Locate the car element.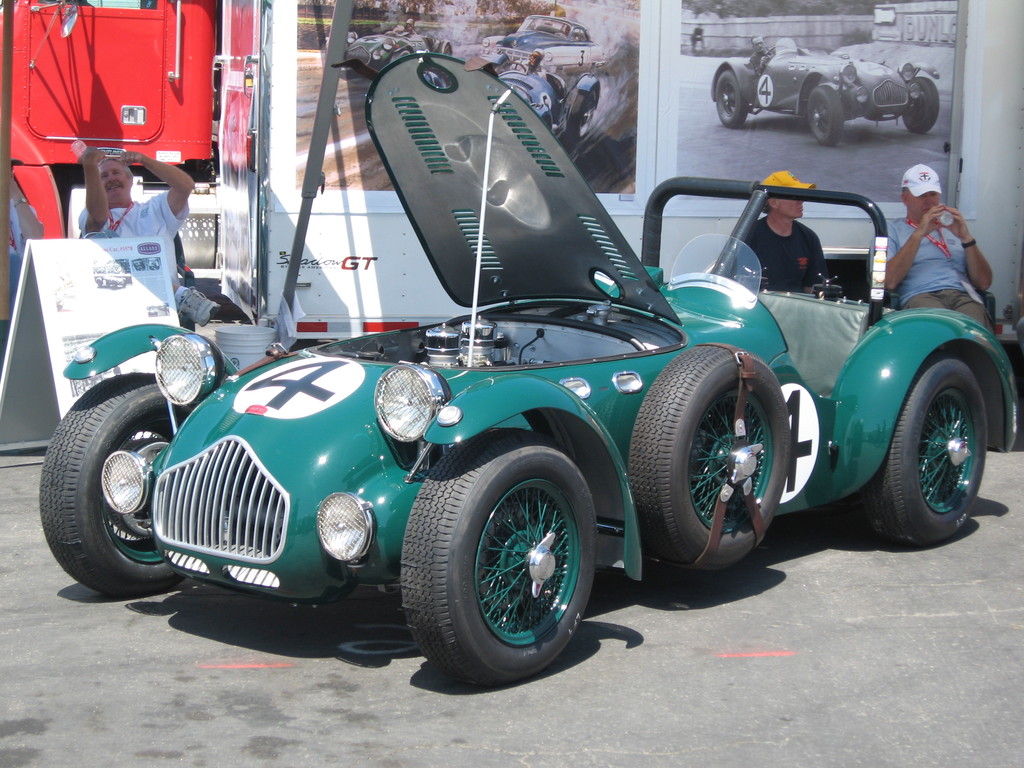
Element bbox: (x1=349, y1=28, x2=449, y2=74).
